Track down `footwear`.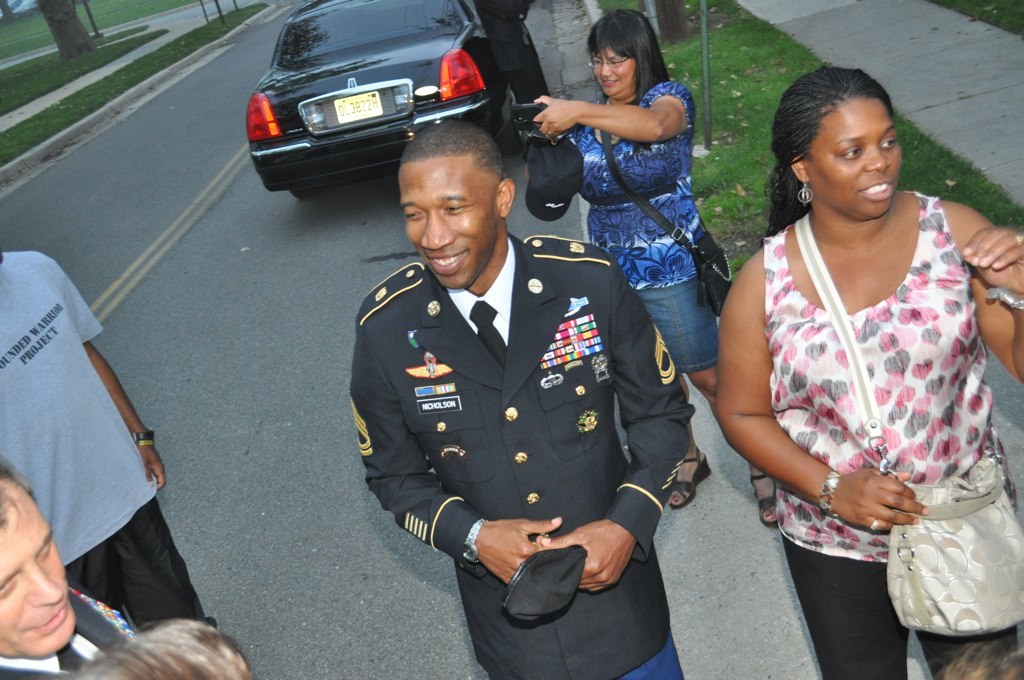
Tracked to box=[667, 442, 718, 511].
